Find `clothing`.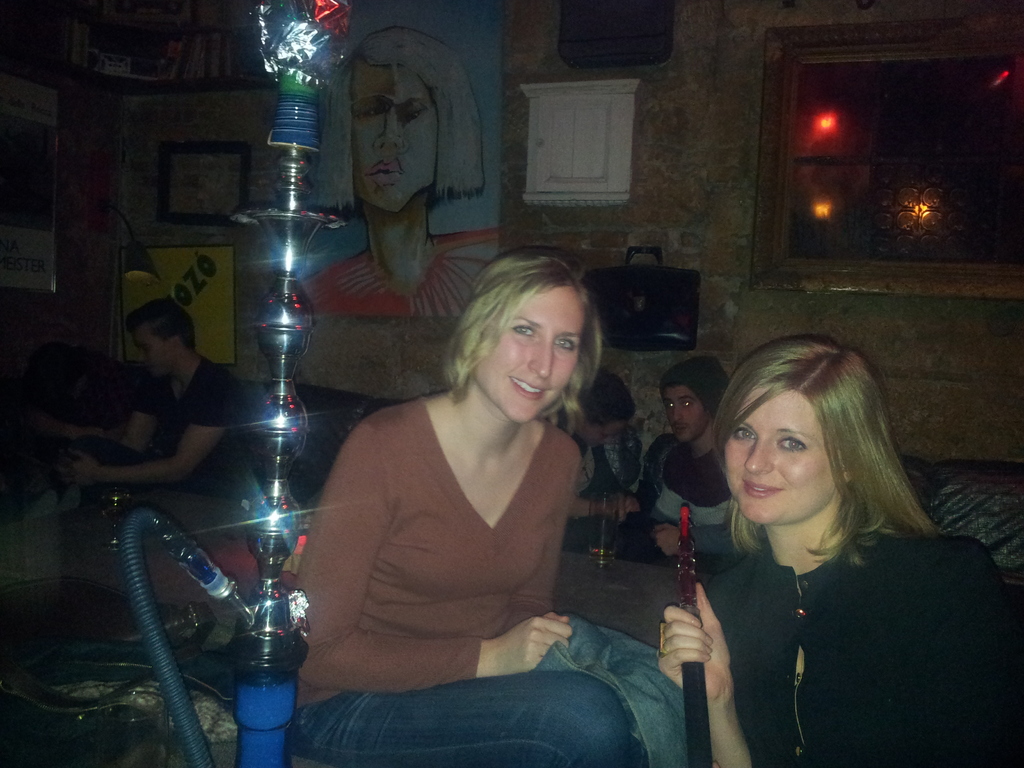
BBox(666, 491, 1023, 767).
